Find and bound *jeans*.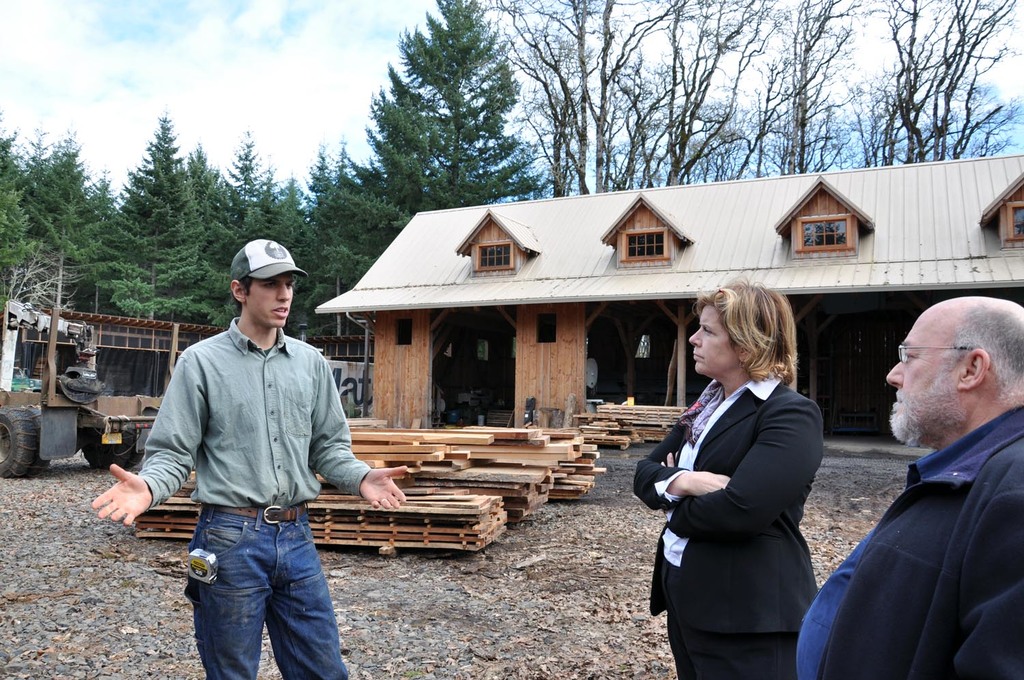
Bound: 178 511 343 672.
